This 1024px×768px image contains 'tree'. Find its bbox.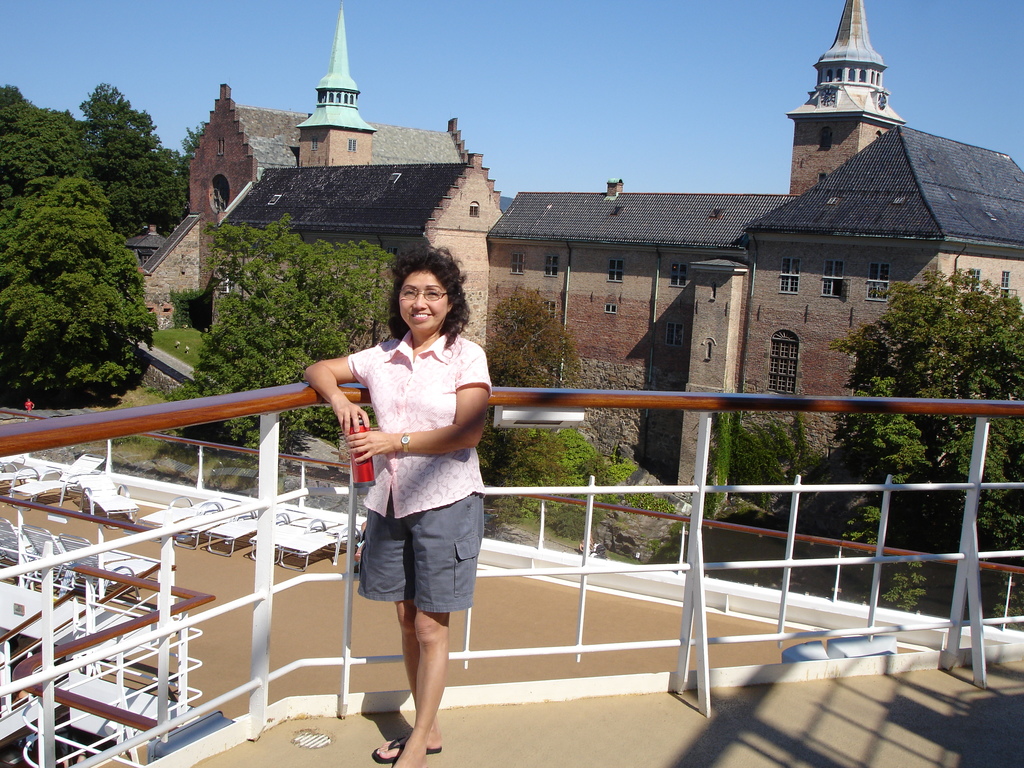
481,274,558,409.
